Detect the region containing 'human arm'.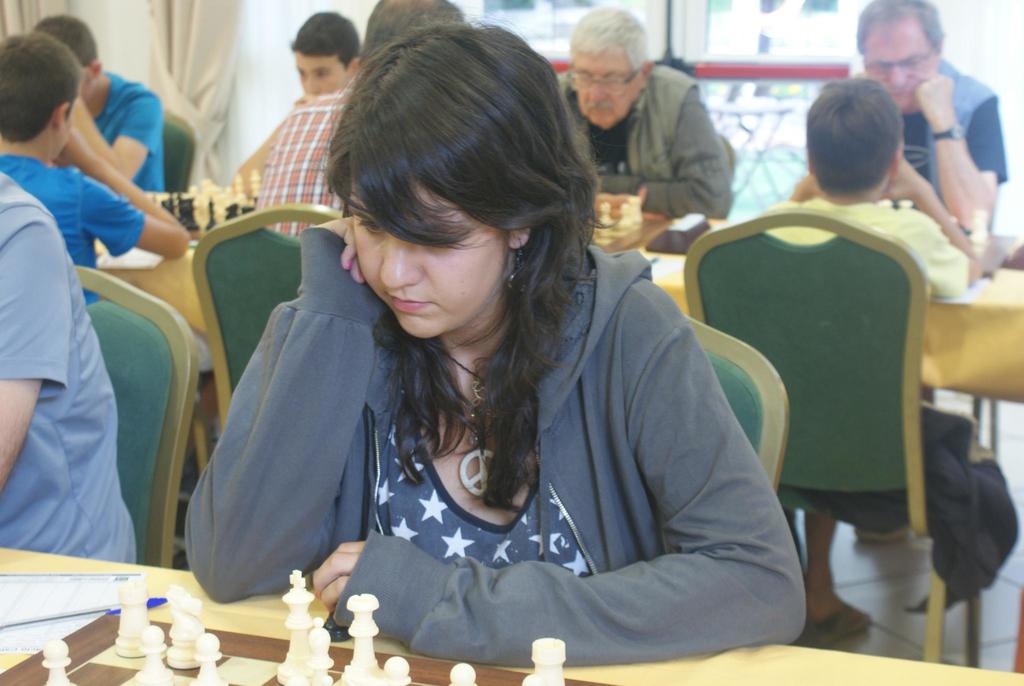
l=783, t=172, r=822, b=202.
